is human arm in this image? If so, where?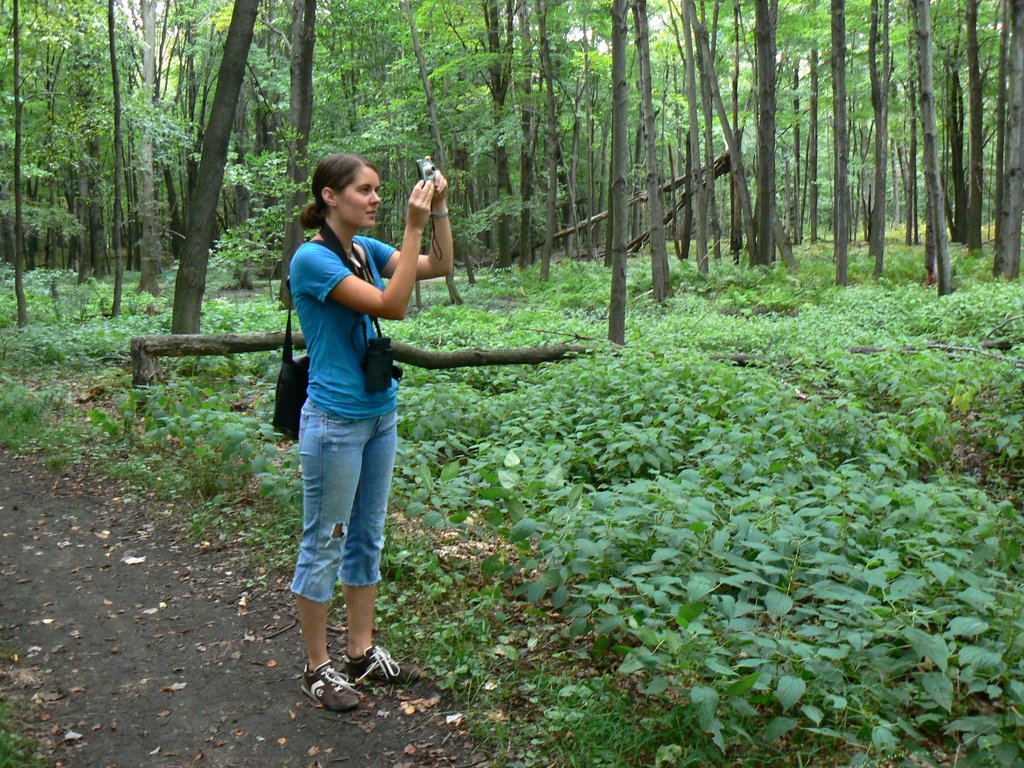
Yes, at box(356, 173, 475, 282).
